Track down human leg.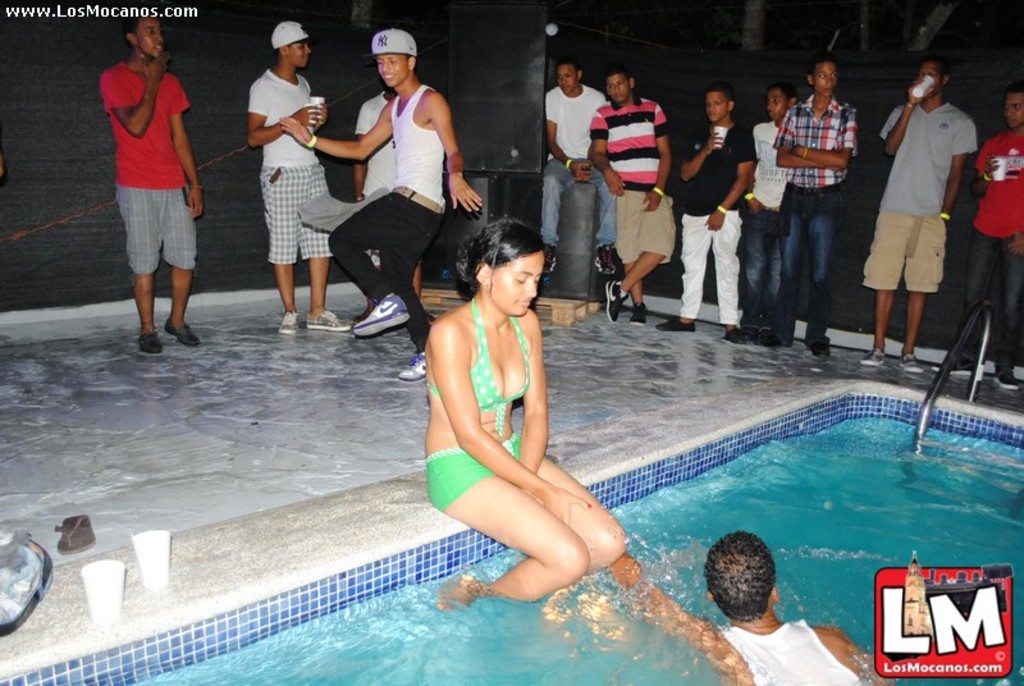
Tracked to (613,187,668,328).
